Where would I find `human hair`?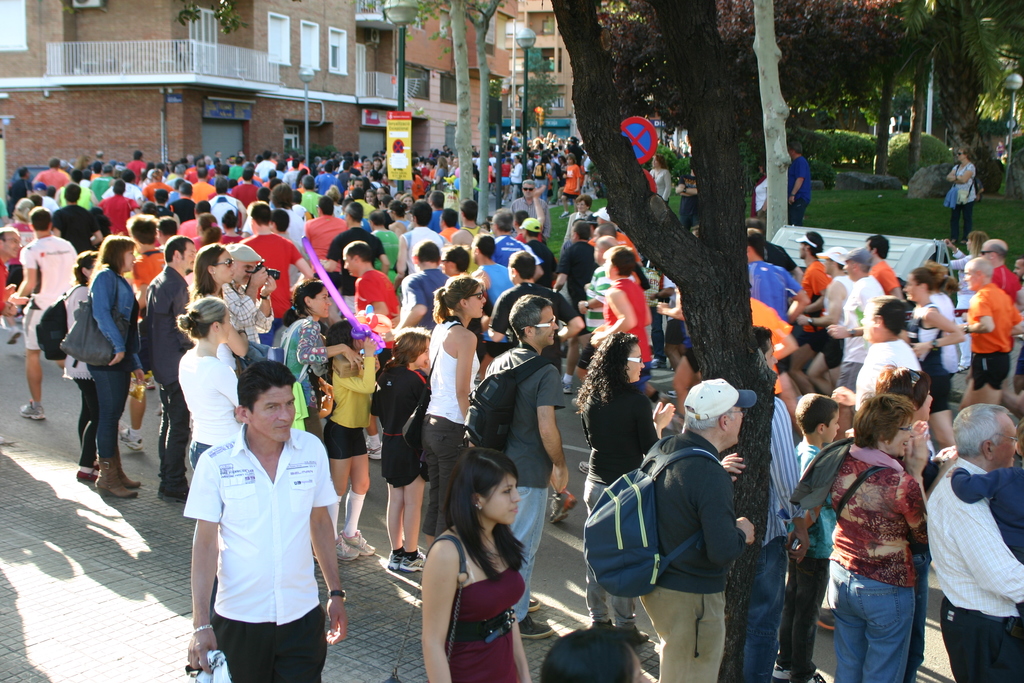
At Rect(564, 154, 575, 161).
